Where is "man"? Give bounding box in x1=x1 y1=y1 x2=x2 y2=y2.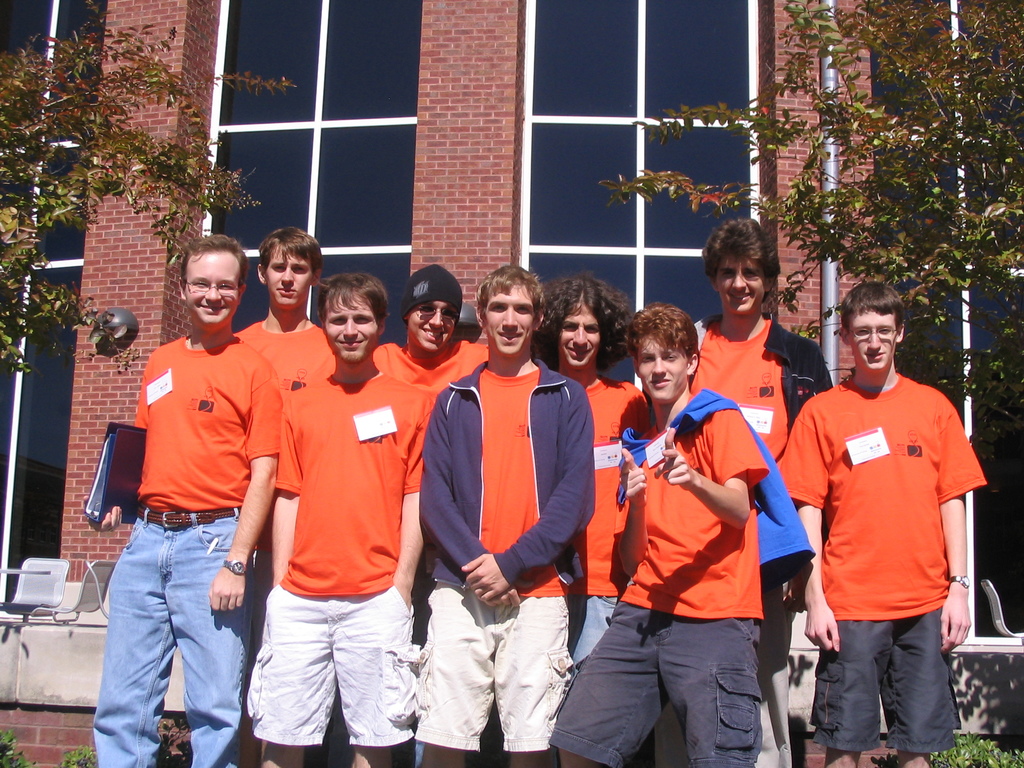
x1=232 y1=228 x2=324 y2=406.
